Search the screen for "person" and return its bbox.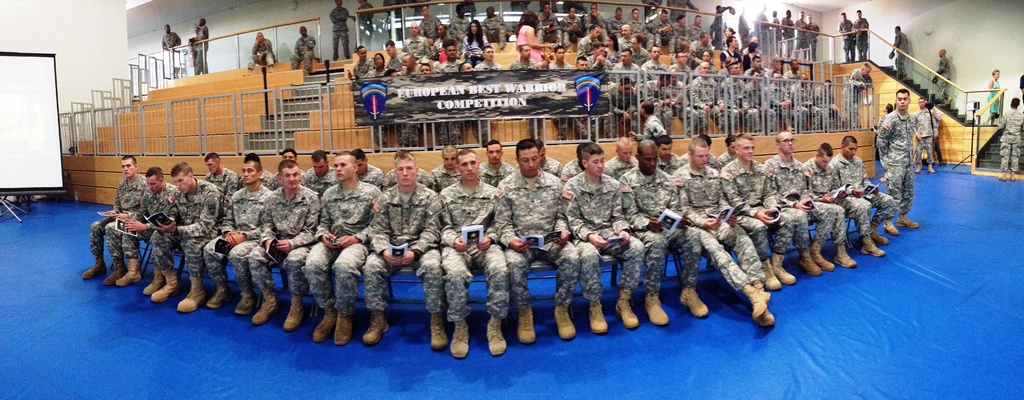
Found: {"x1": 298, "y1": 149, "x2": 385, "y2": 347}.
